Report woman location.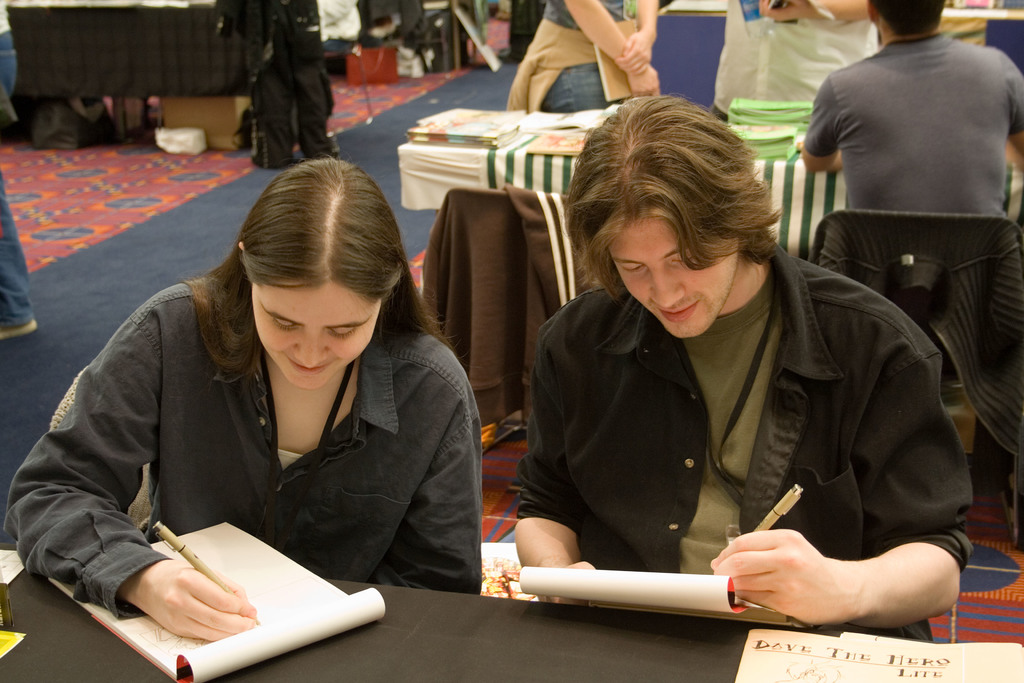
Report: x1=0, y1=156, x2=485, y2=651.
